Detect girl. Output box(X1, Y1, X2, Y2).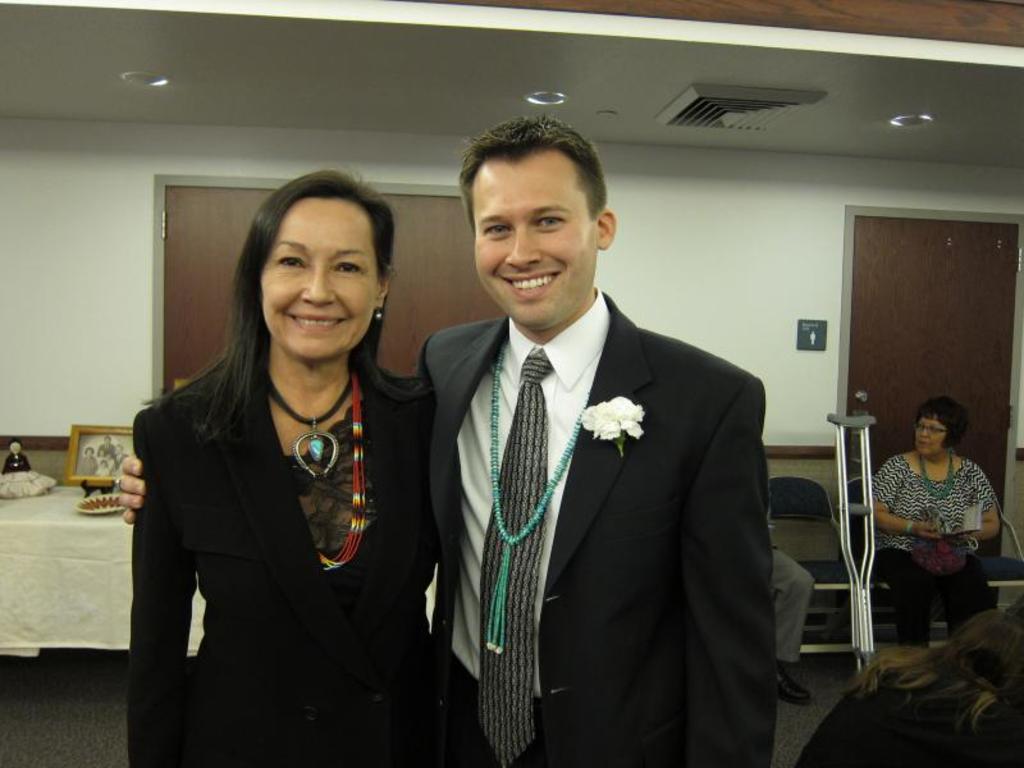
box(127, 170, 433, 767).
